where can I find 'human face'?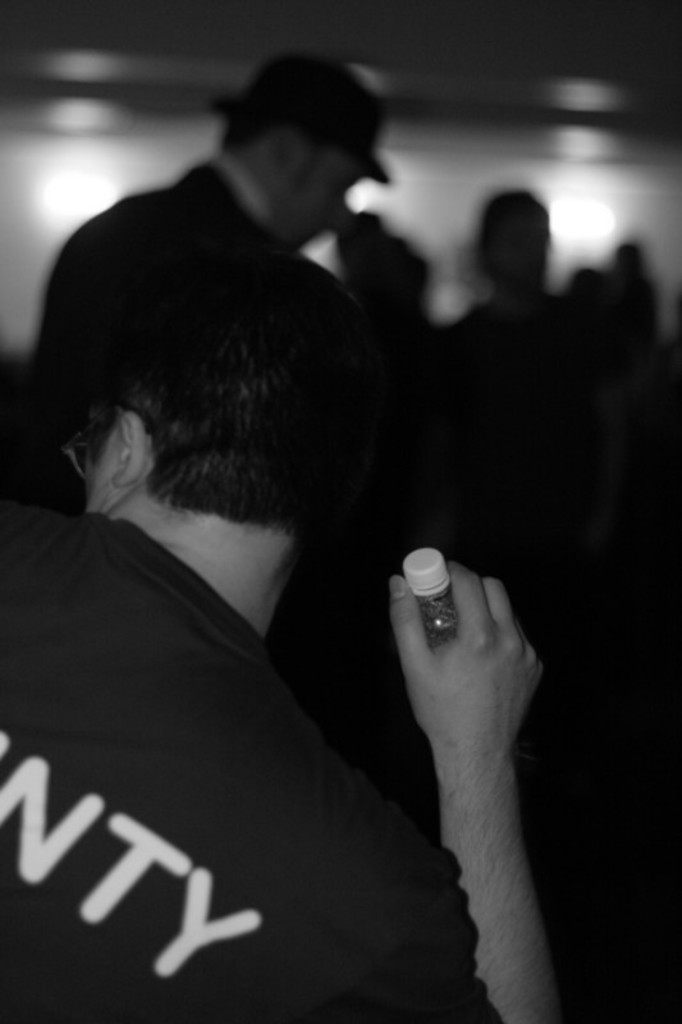
You can find it at locate(275, 148, 362, 256).
